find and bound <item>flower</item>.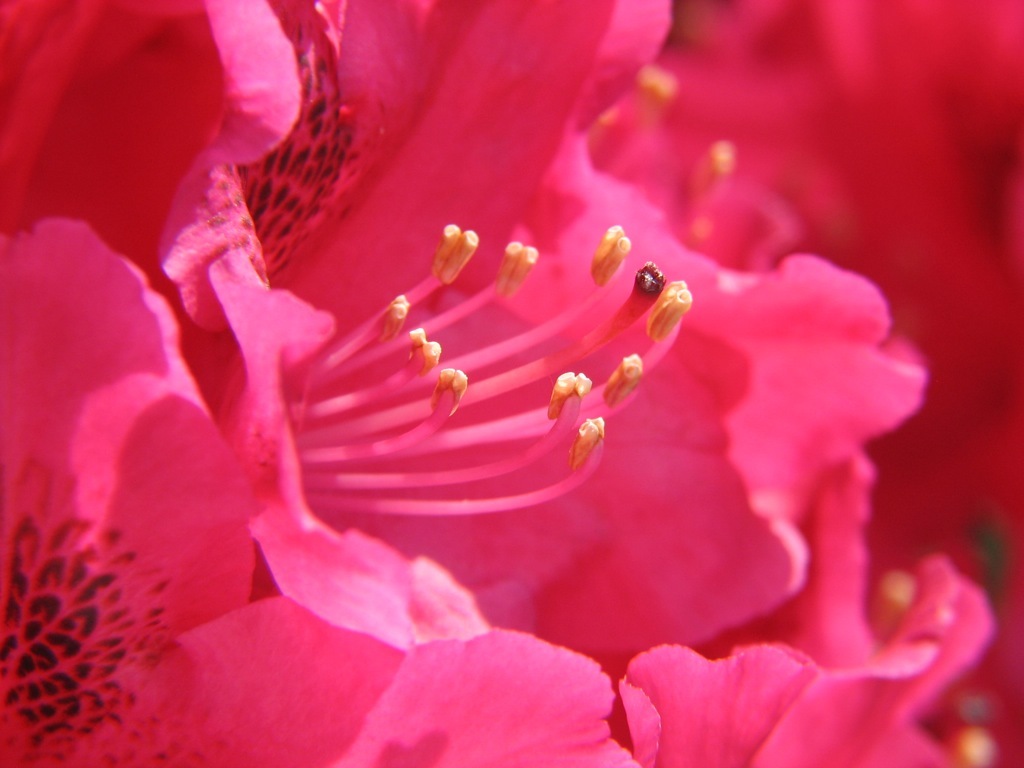
Bound: box=[0, 0, 1023, 766].
